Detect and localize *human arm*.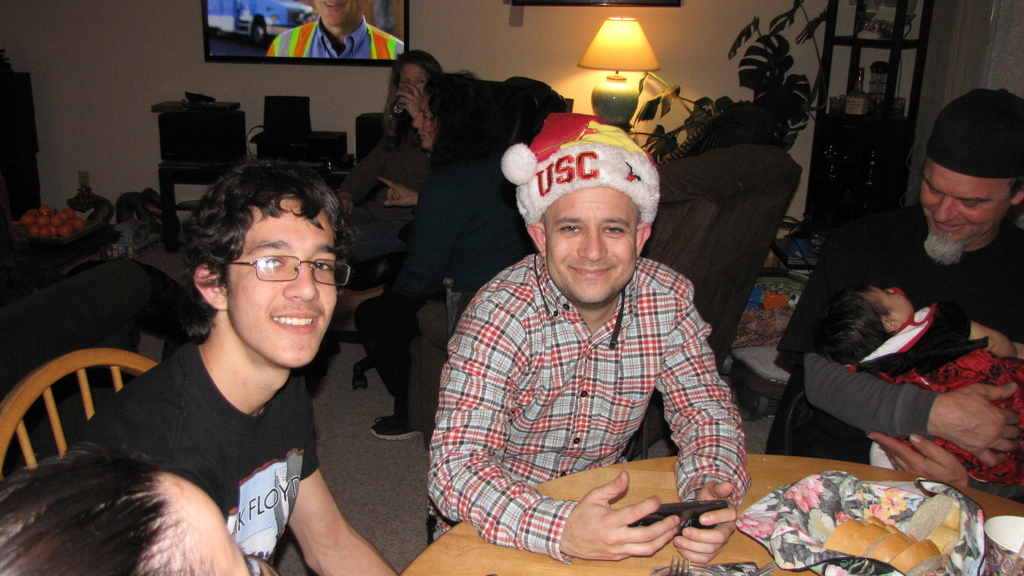
Localized at box(337, 141, 389, 218).
